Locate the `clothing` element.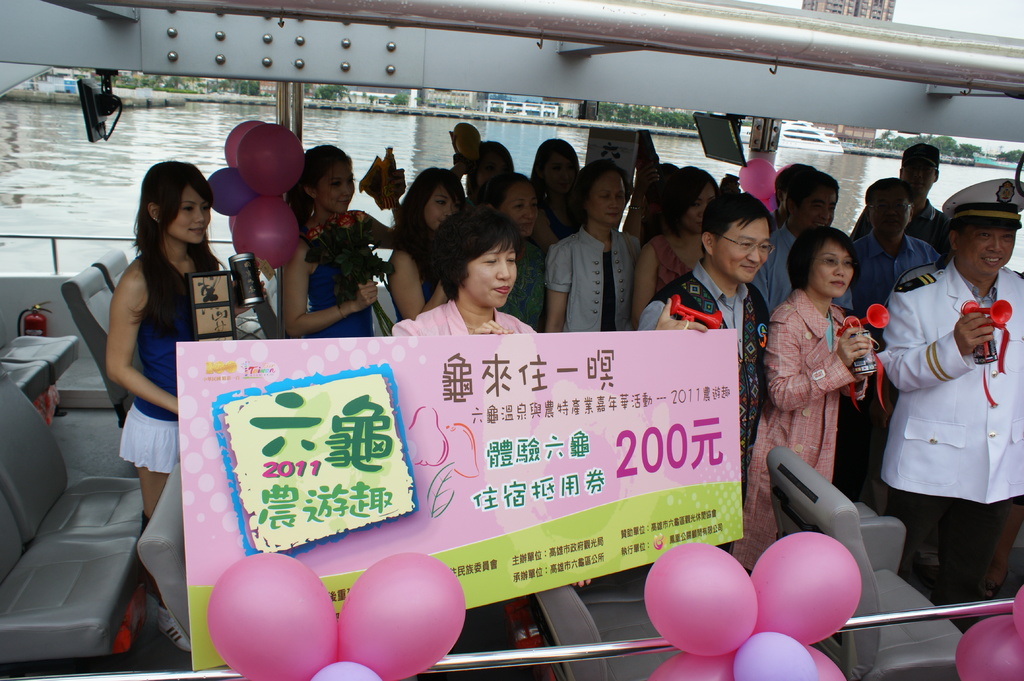
Element bbox: 853, 236, 941, 310.
